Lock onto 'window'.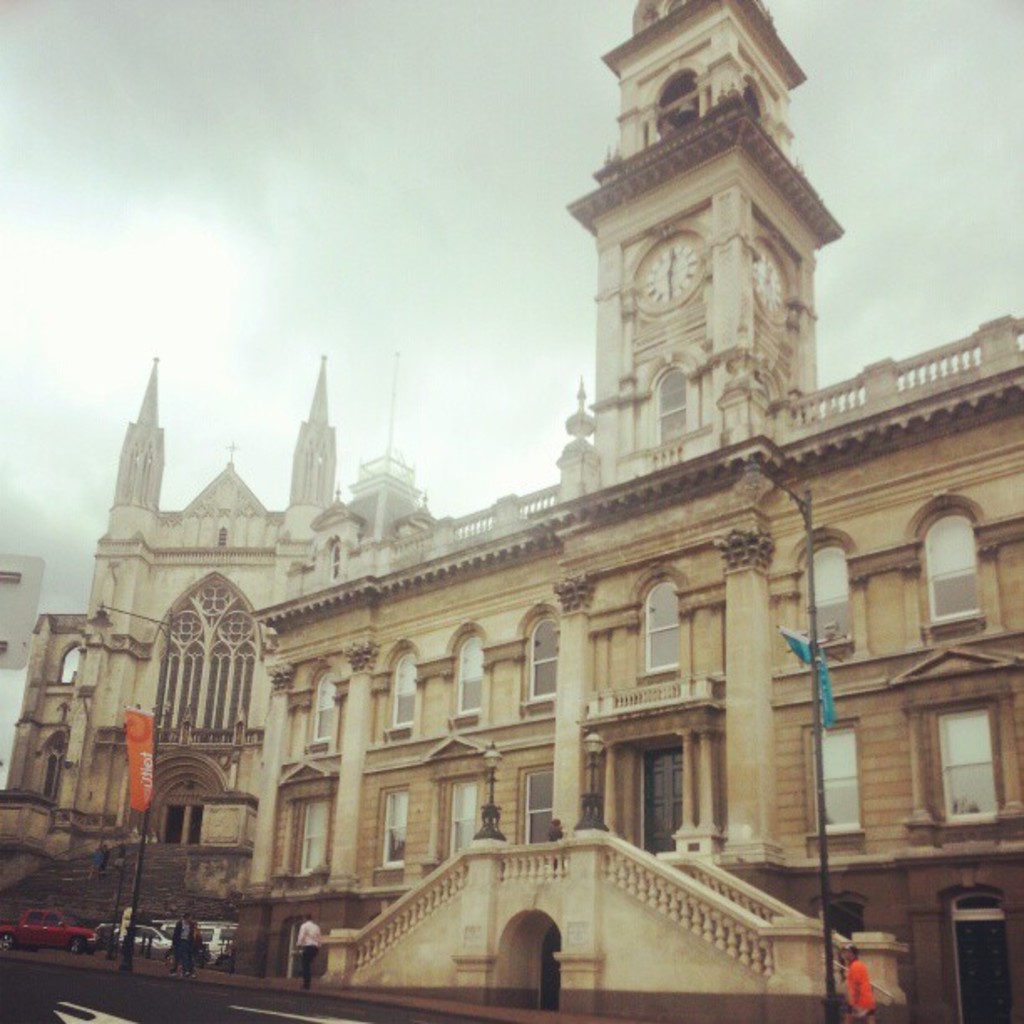
Locked: left=801, top=723, right=857, bottom=832.
